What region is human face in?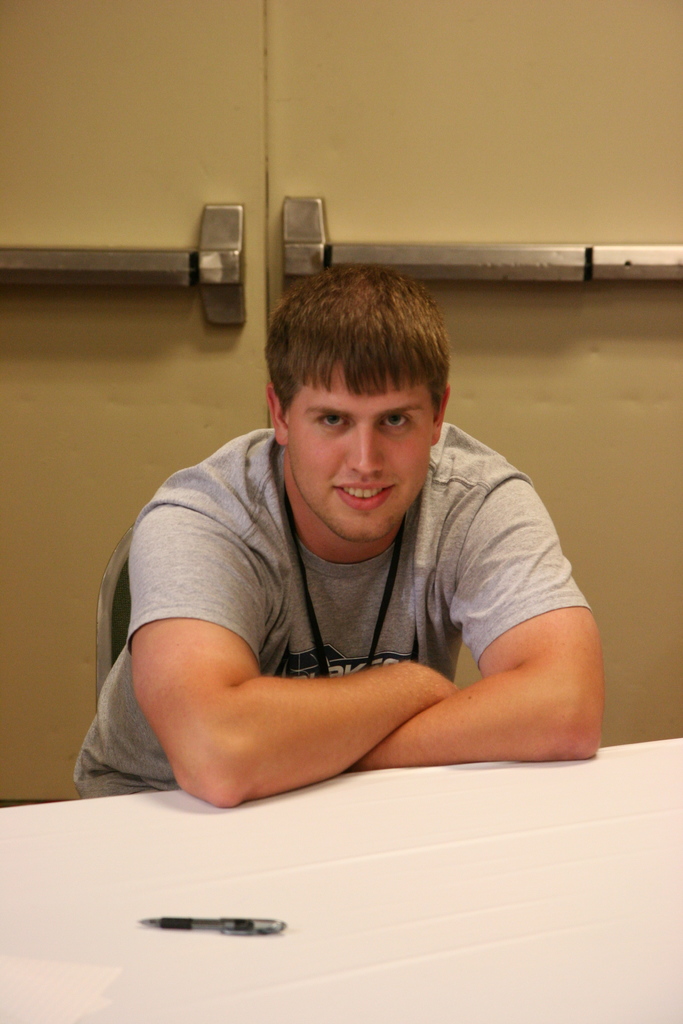
l=288, t=364, r=436, b=541.
